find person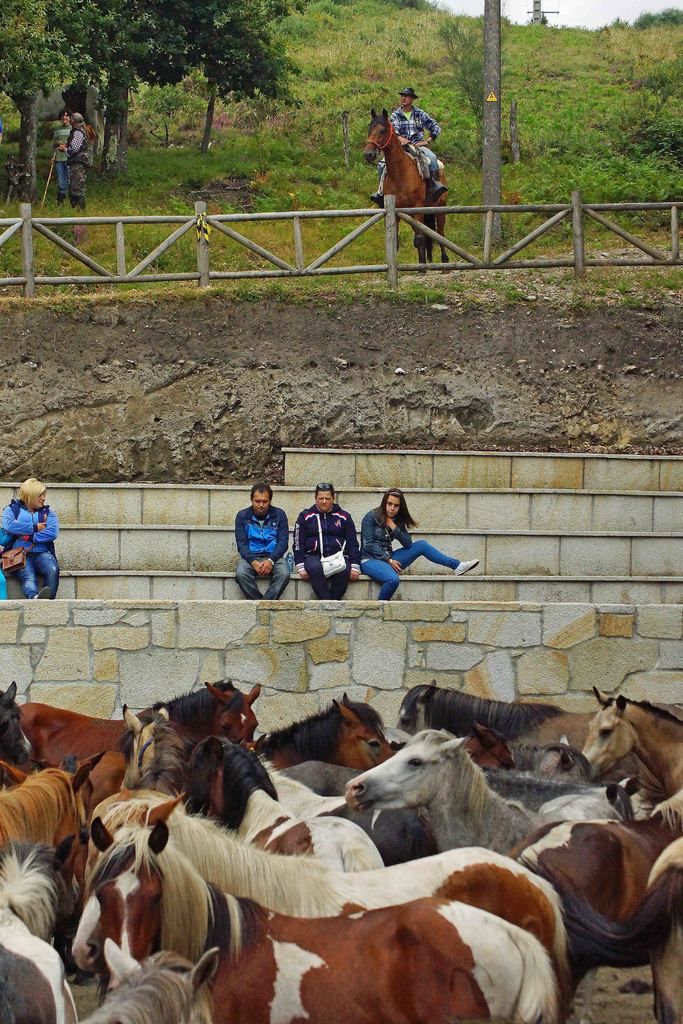
<bbox>45, 109, 71, 205</bbox>
